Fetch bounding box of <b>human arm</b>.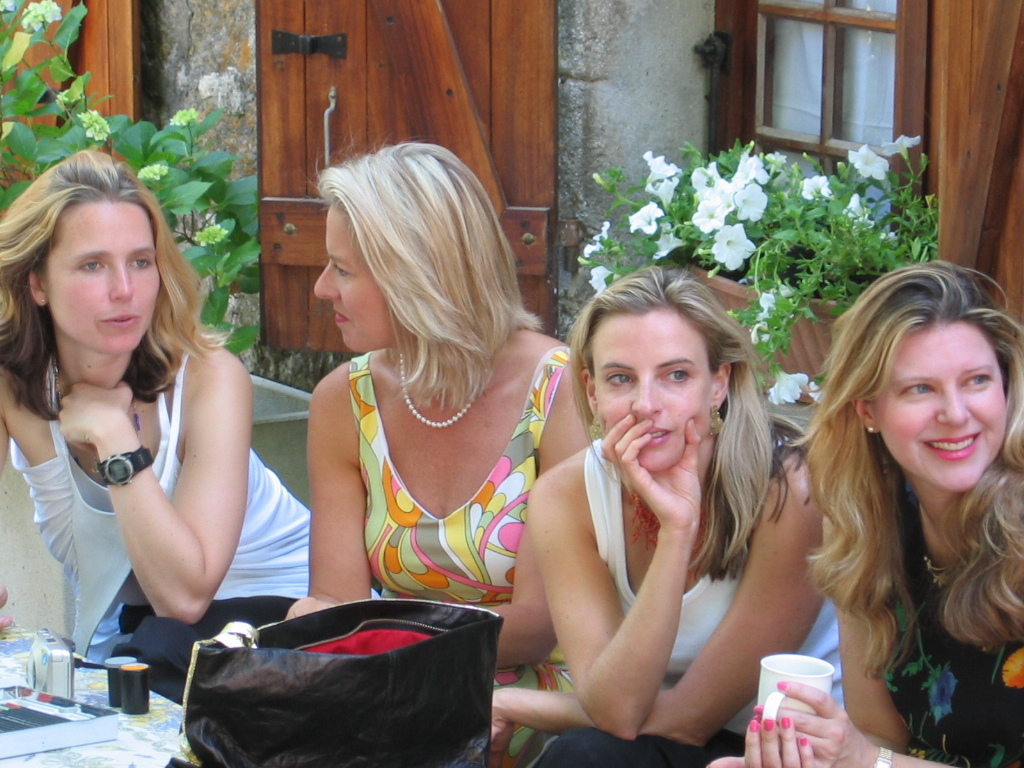
Bbox: box=[727, 678, 1023, 767].
